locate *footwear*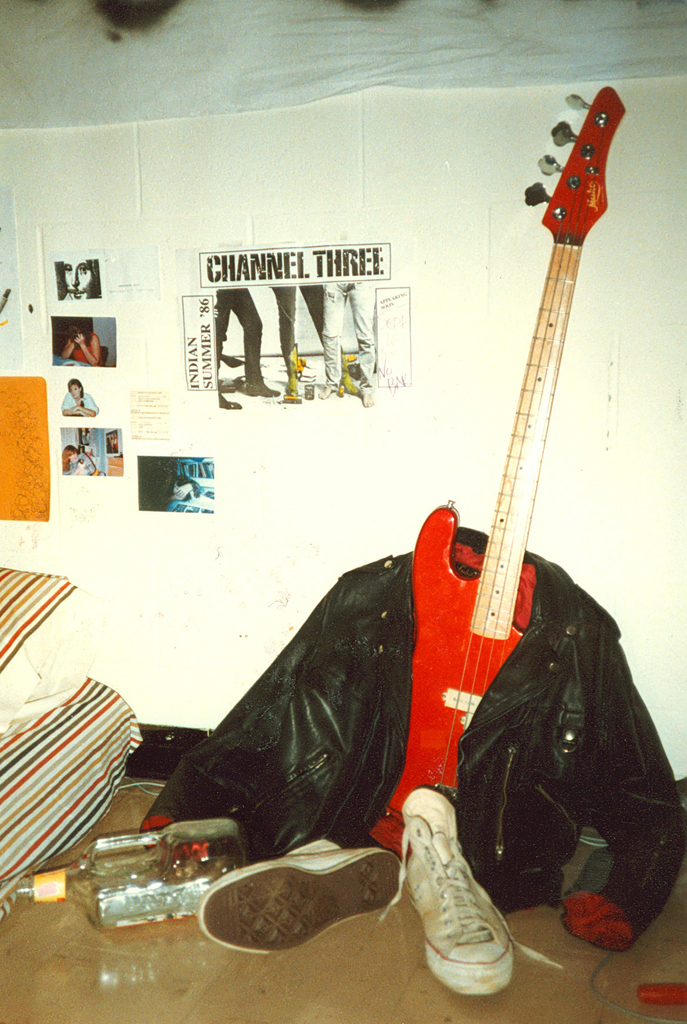
rect(193, 833, 400, 954)
